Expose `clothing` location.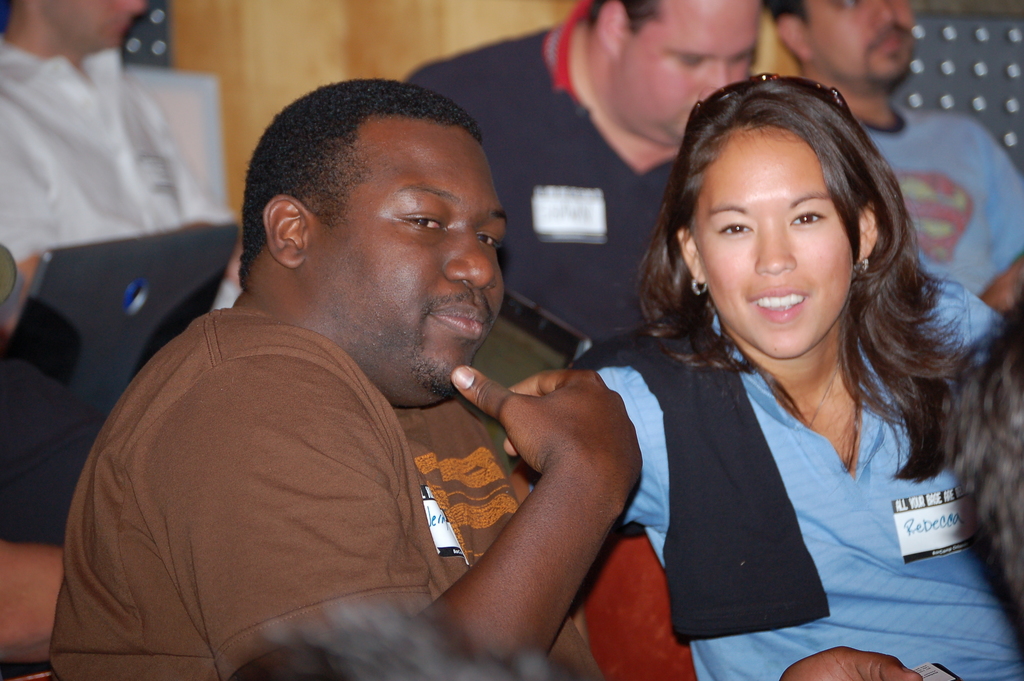
Exposed at (left=576, top=247, right=1023, bottom=680).
